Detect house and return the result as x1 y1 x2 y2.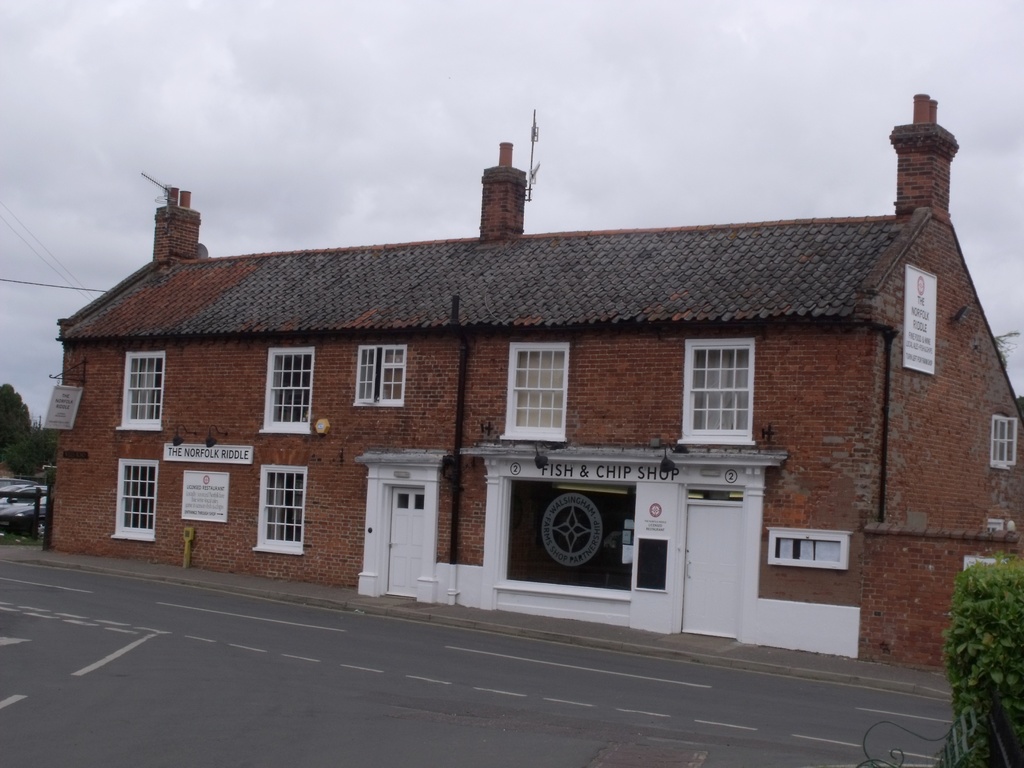
44 138 1023 659.
